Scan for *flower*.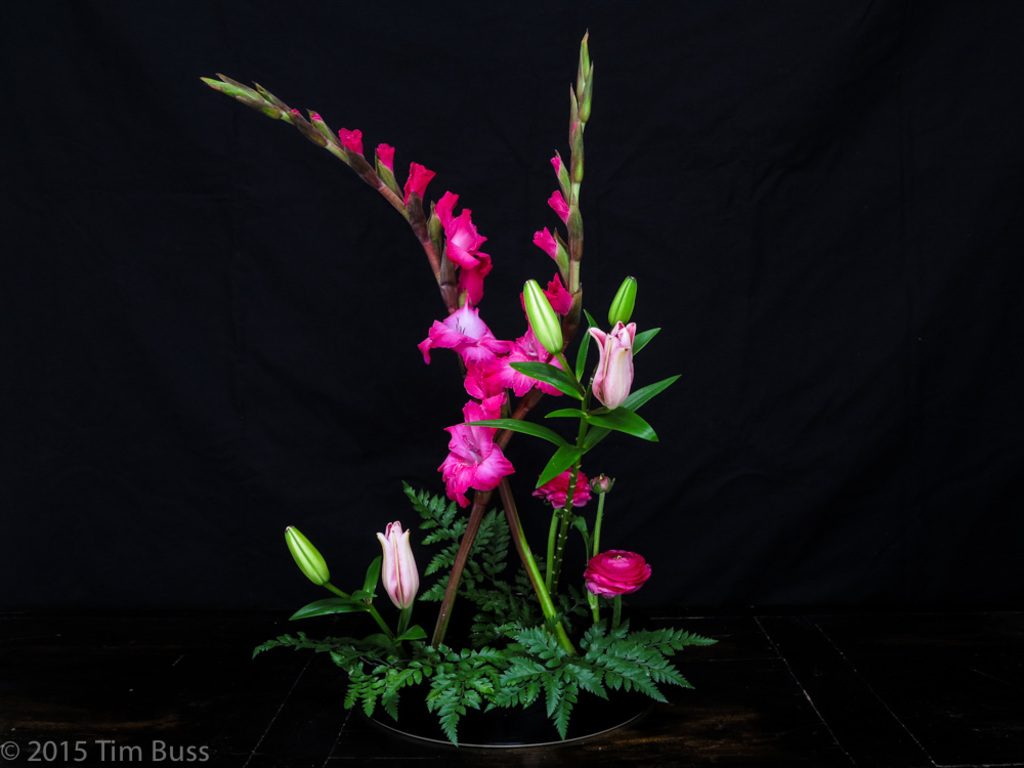
Scan result: l=402, t=163, r=433, b=216.
